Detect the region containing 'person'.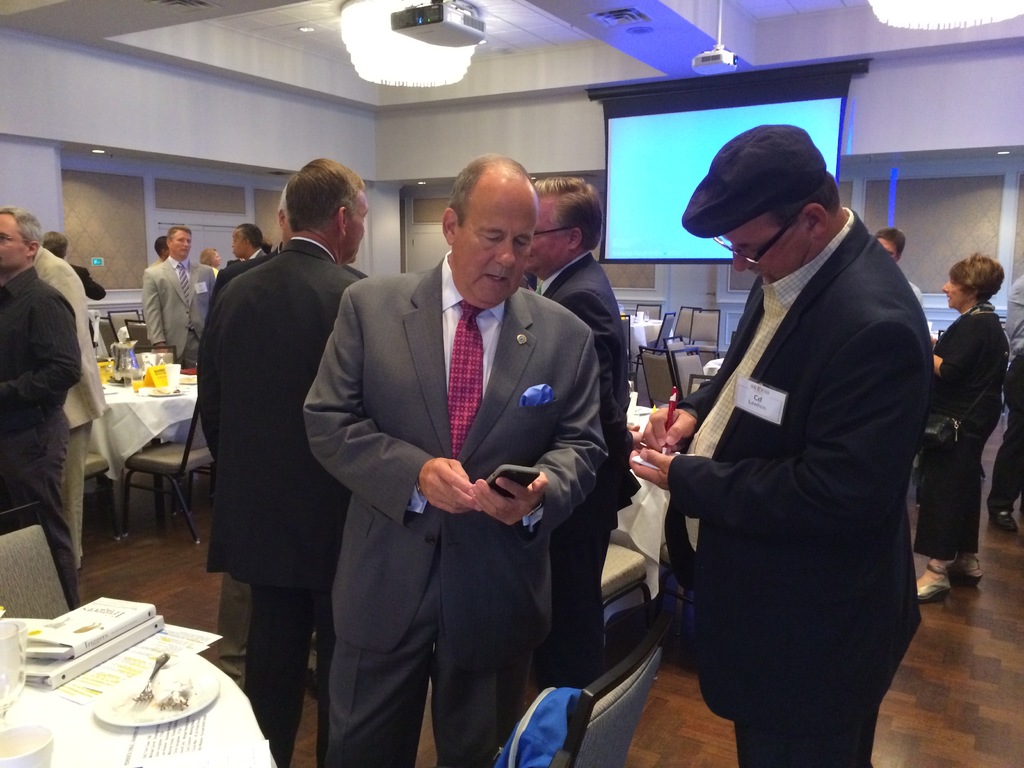
rect(915, 260, 1023, 605).
